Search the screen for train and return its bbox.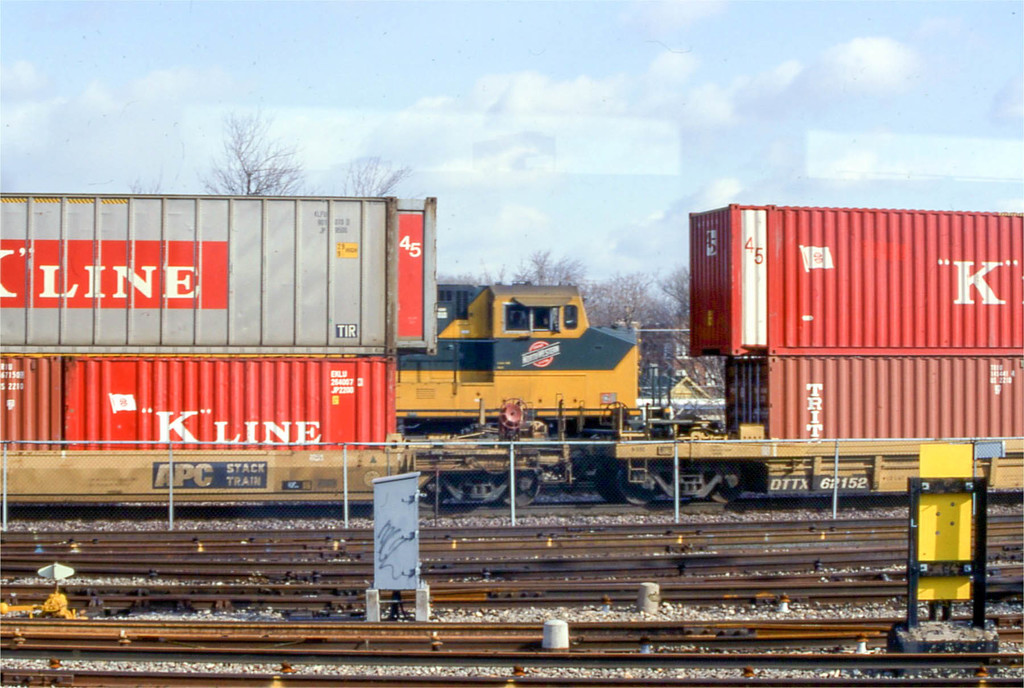
Found: bbox=[398, 283, 645, 432].
